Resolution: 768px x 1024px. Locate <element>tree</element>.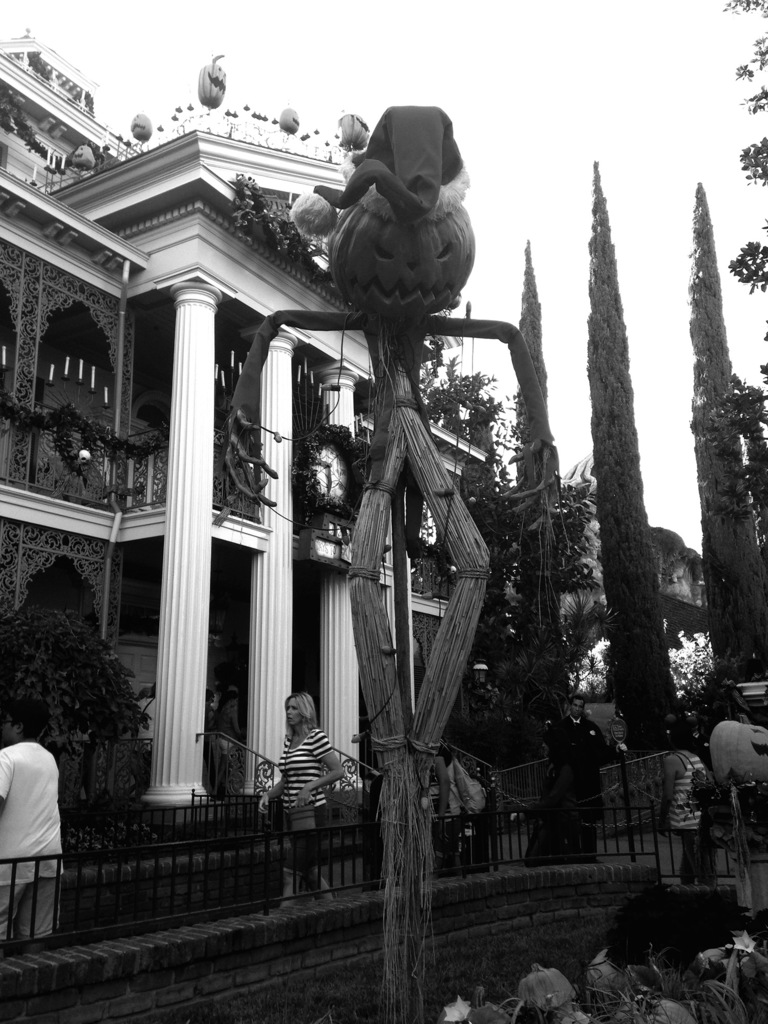
[598,171,661,746].
